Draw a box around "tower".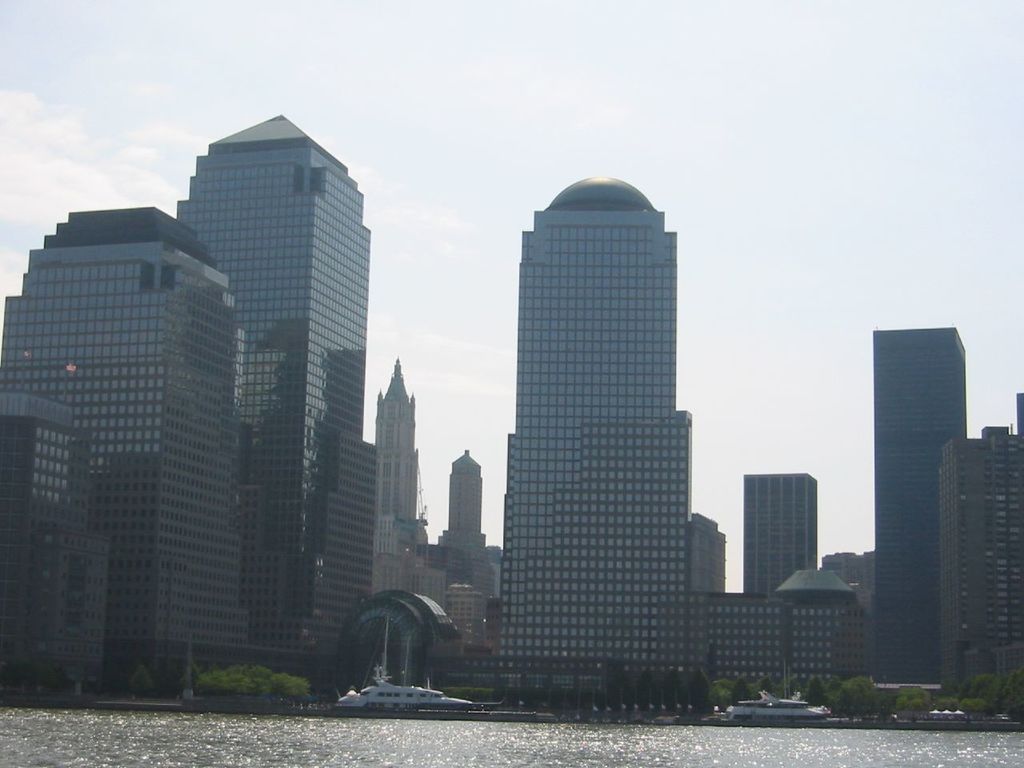
bbox(174, 110, 368, 678).
